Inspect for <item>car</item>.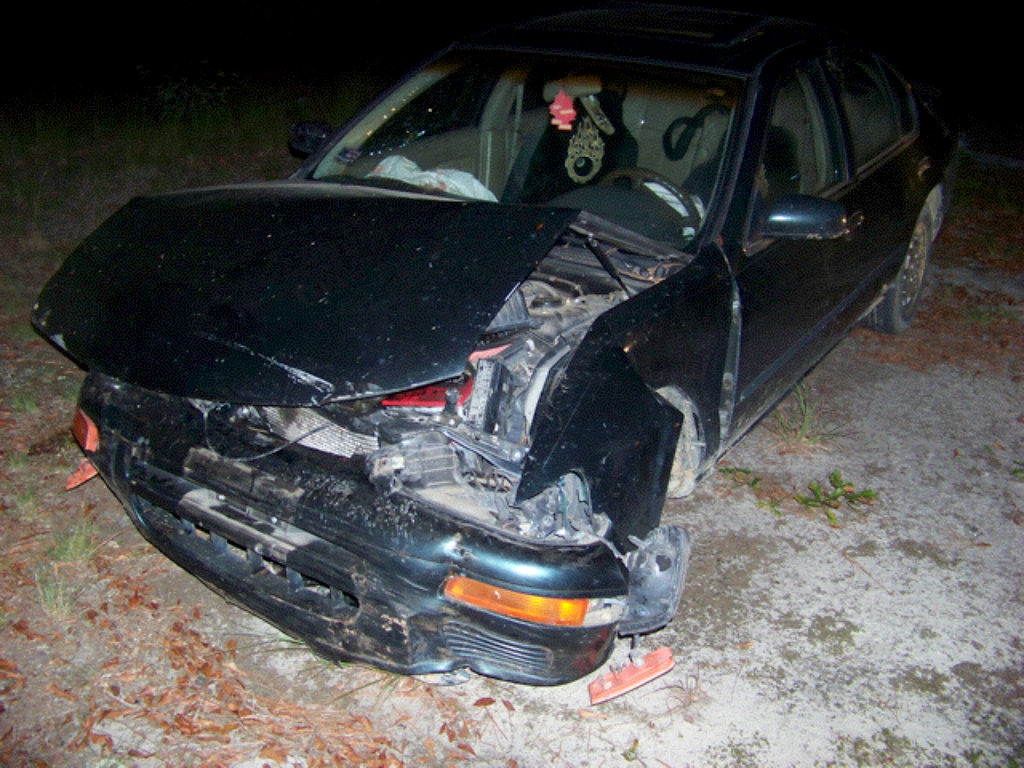
Inspection: 56, 48, 950, 714.
